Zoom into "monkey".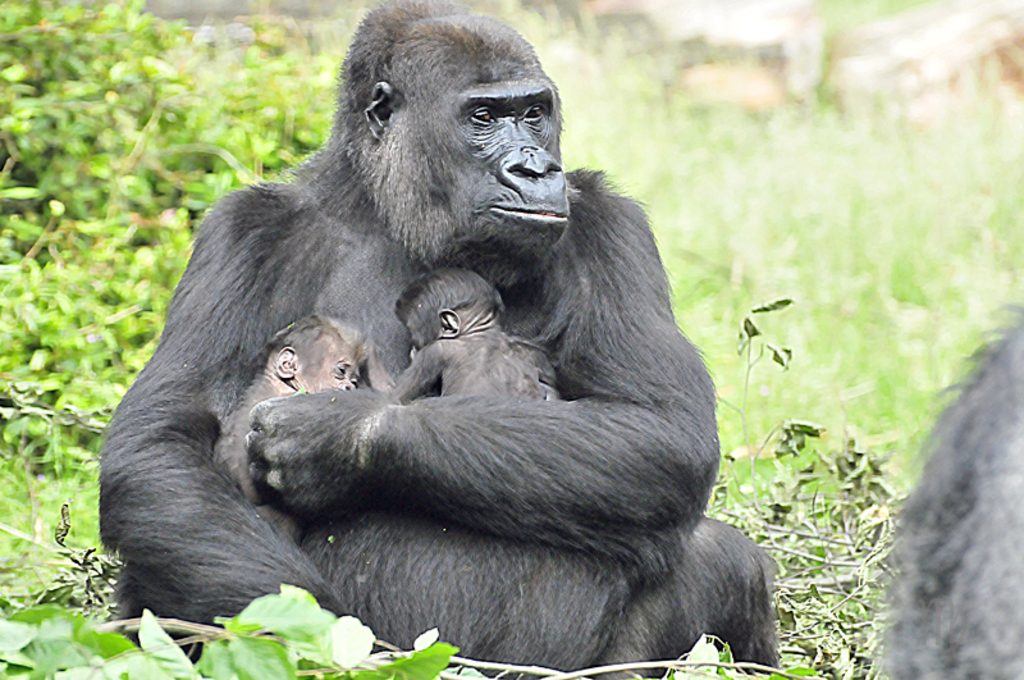
Zoom target: rect(65, 0, 765, 679).
